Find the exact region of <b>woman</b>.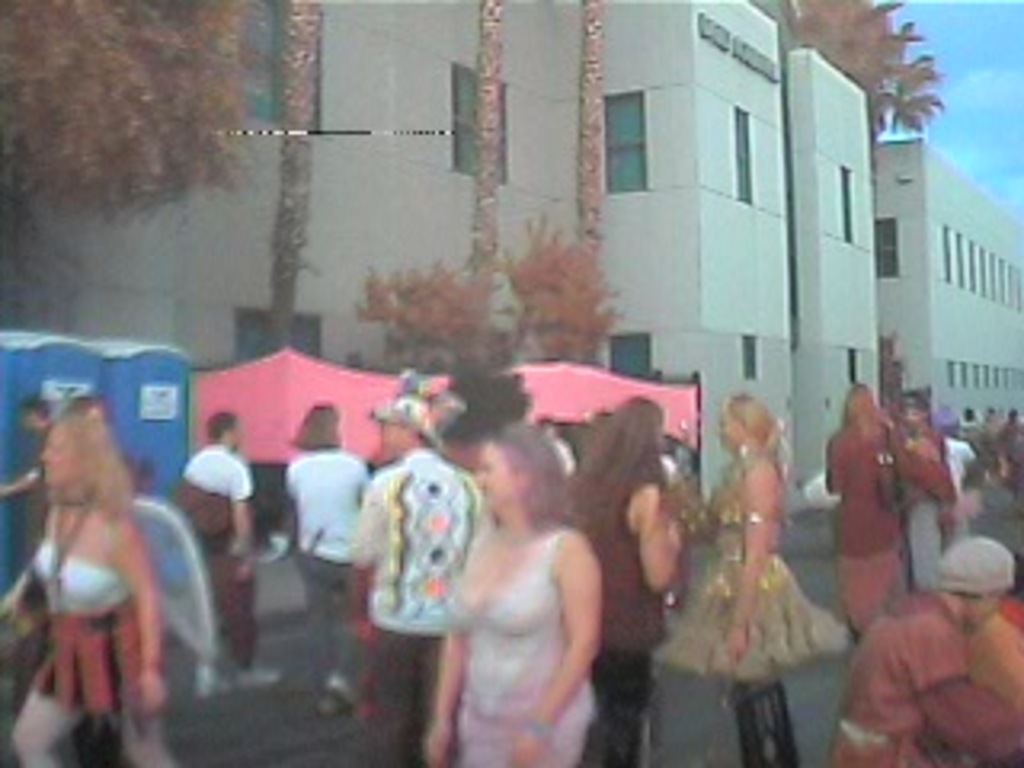
Exact region: [left=822, top=378, right=909, bottom=640].
